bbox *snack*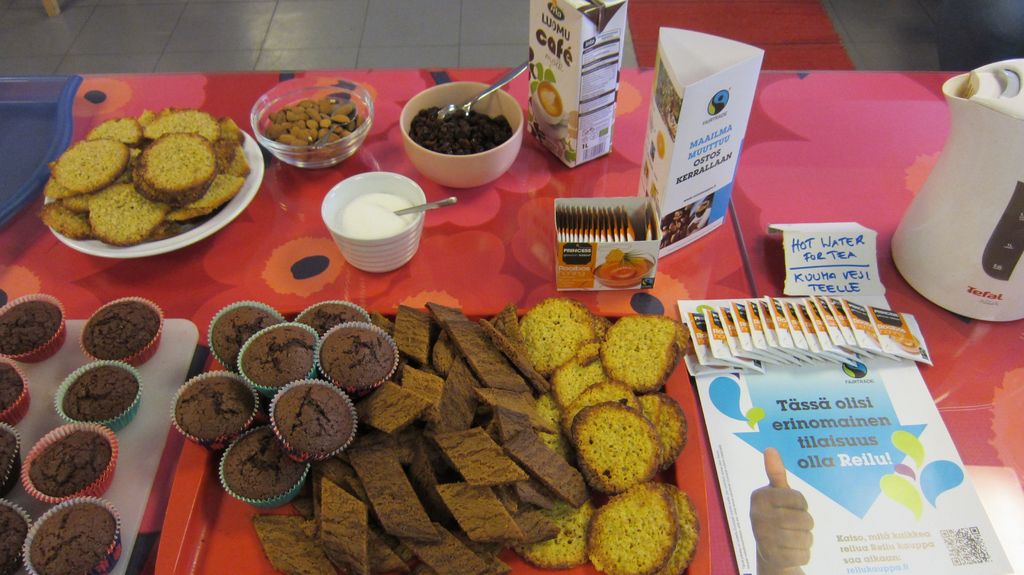
locate(19, 501, 102, 564)
